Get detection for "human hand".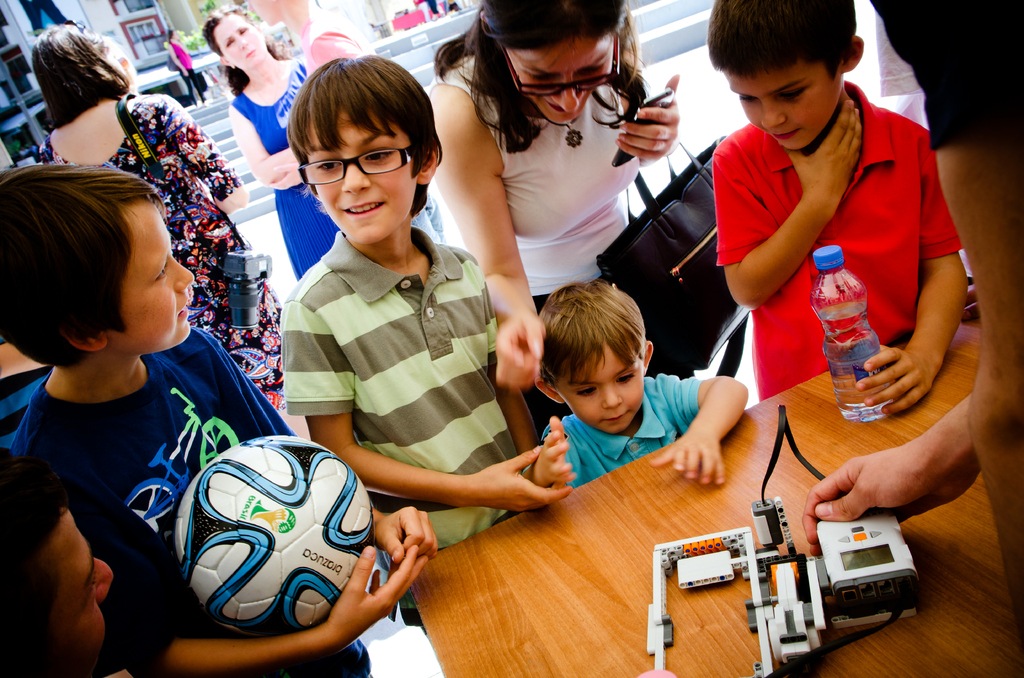
Detection: (left=612, top=72, right=680, bottom=161).
